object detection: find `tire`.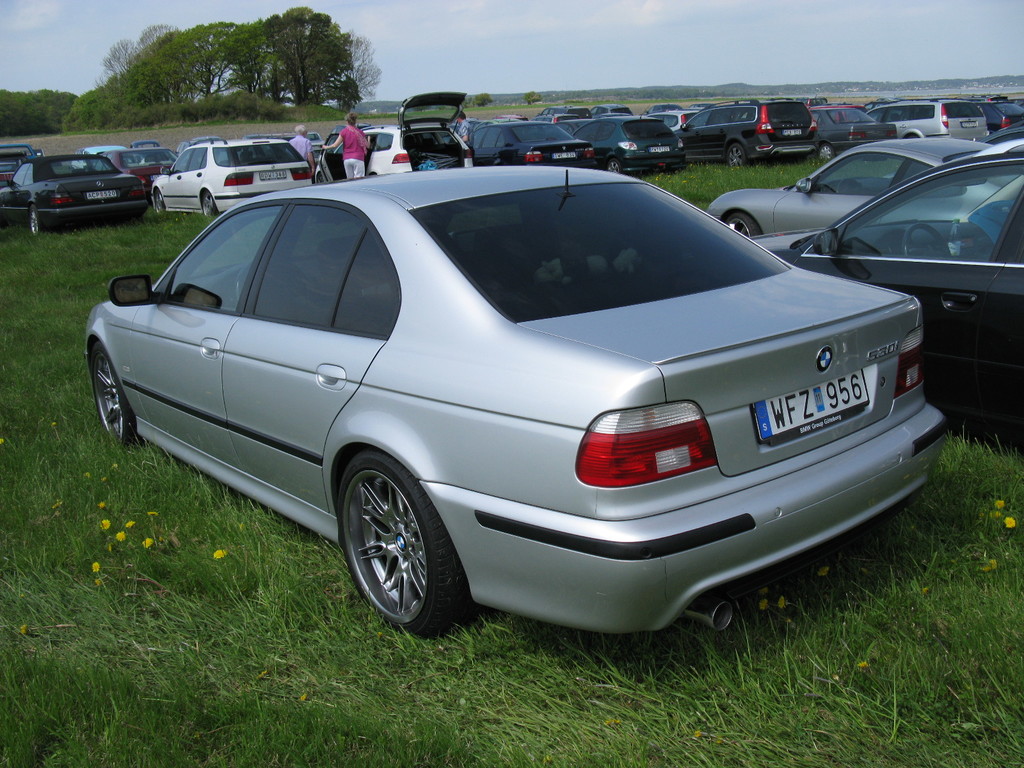
[716,211,764,241].
